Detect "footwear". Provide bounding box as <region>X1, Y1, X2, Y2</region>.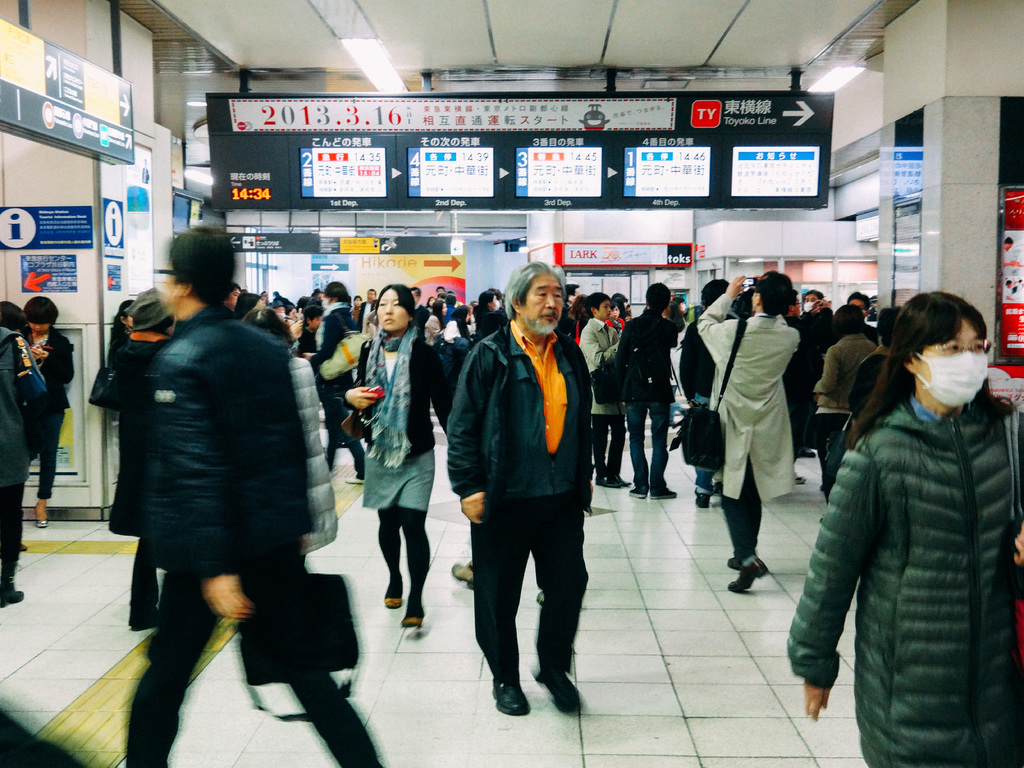
<region>625, 488, 646, 502</region>.
